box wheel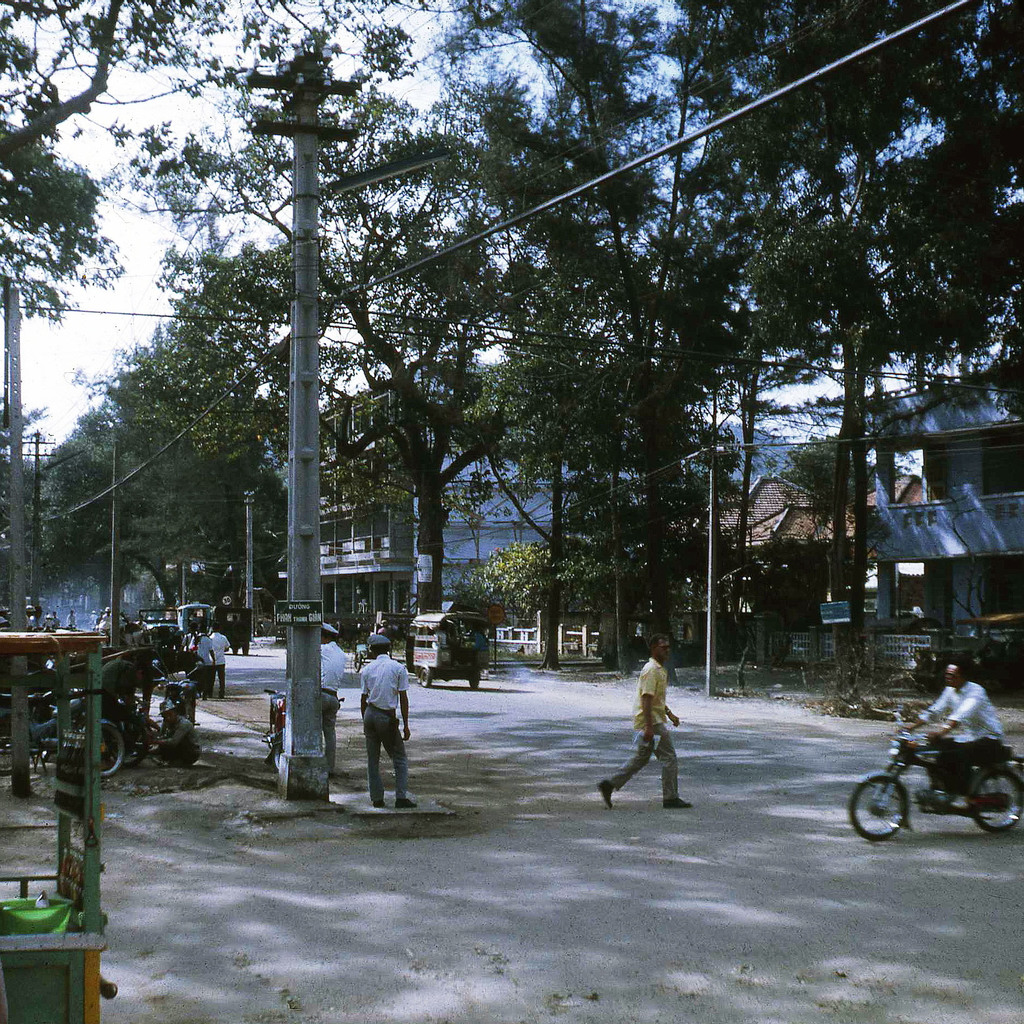
x1=415 y1=666 x2=431 y2=689
